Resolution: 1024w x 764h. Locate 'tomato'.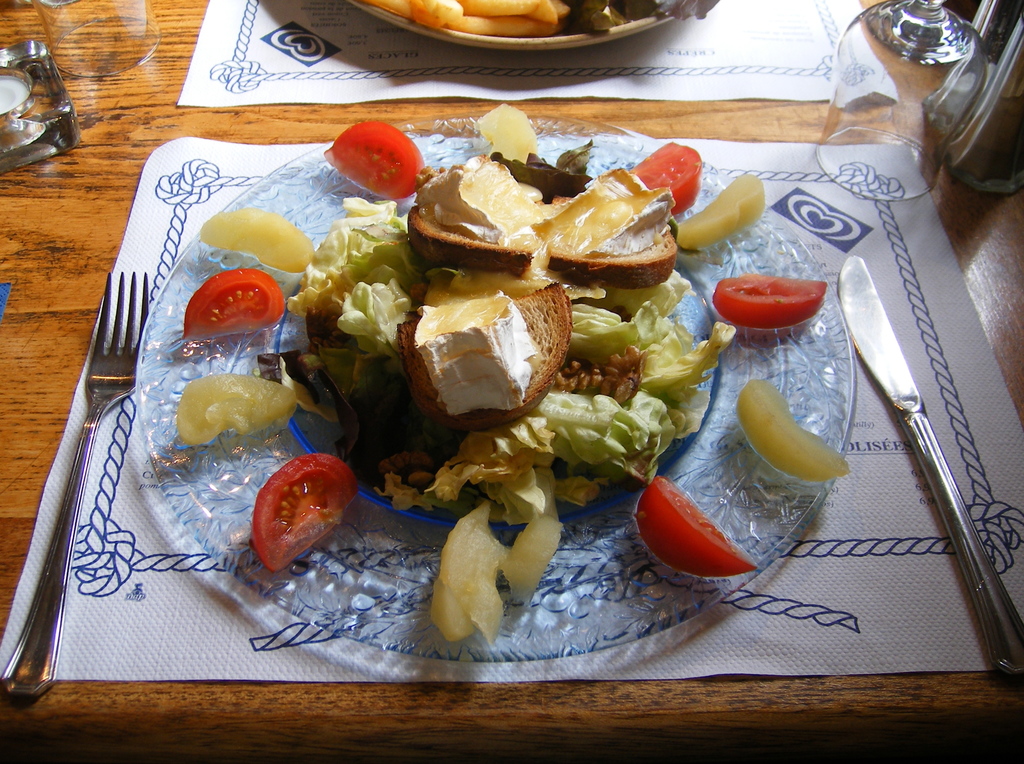
<box>252,451,357,573</box>.
